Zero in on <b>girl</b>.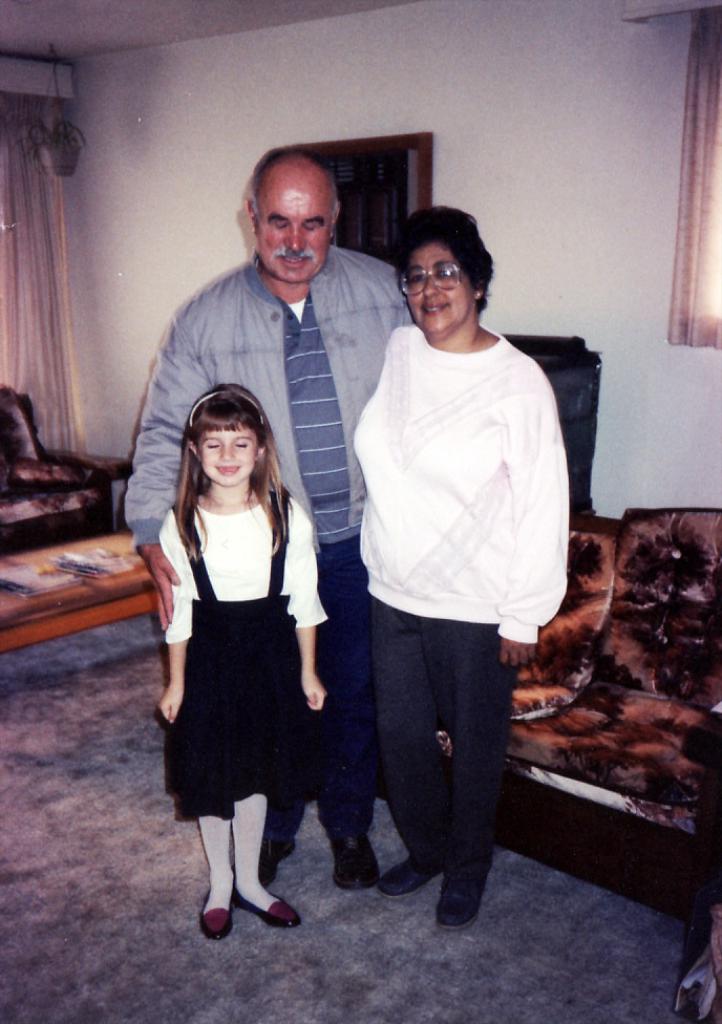
Zeroed in: 160,382,328,927.
